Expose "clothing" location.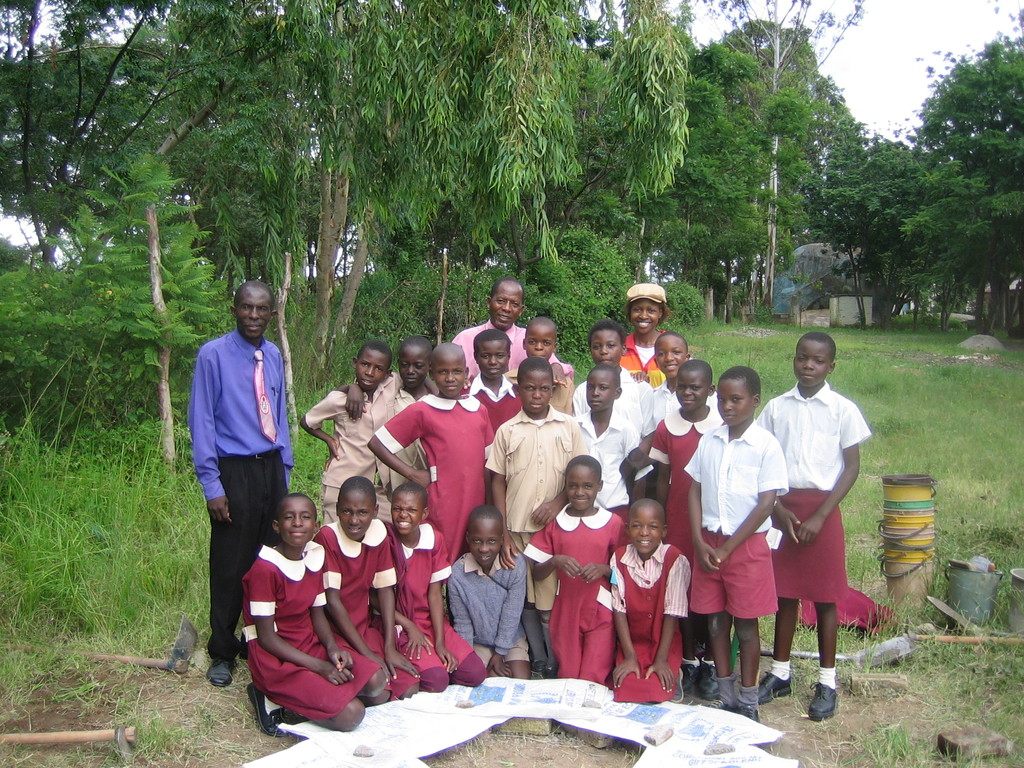
Exposed at 448:545:531:666.
